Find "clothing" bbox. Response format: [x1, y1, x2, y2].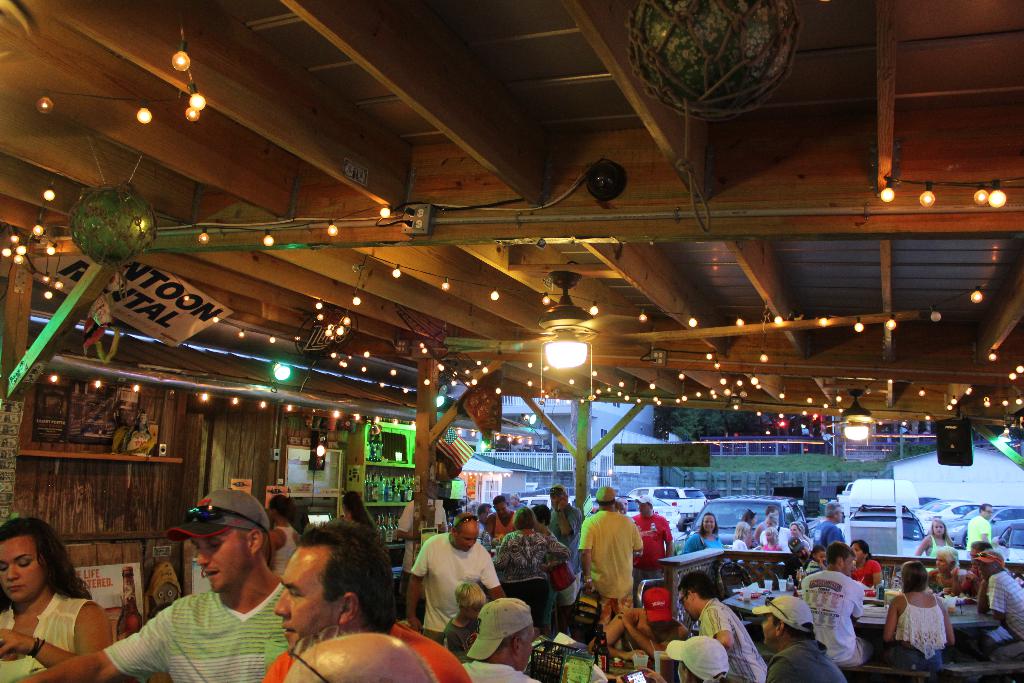
[93, 581, 303, 682].
